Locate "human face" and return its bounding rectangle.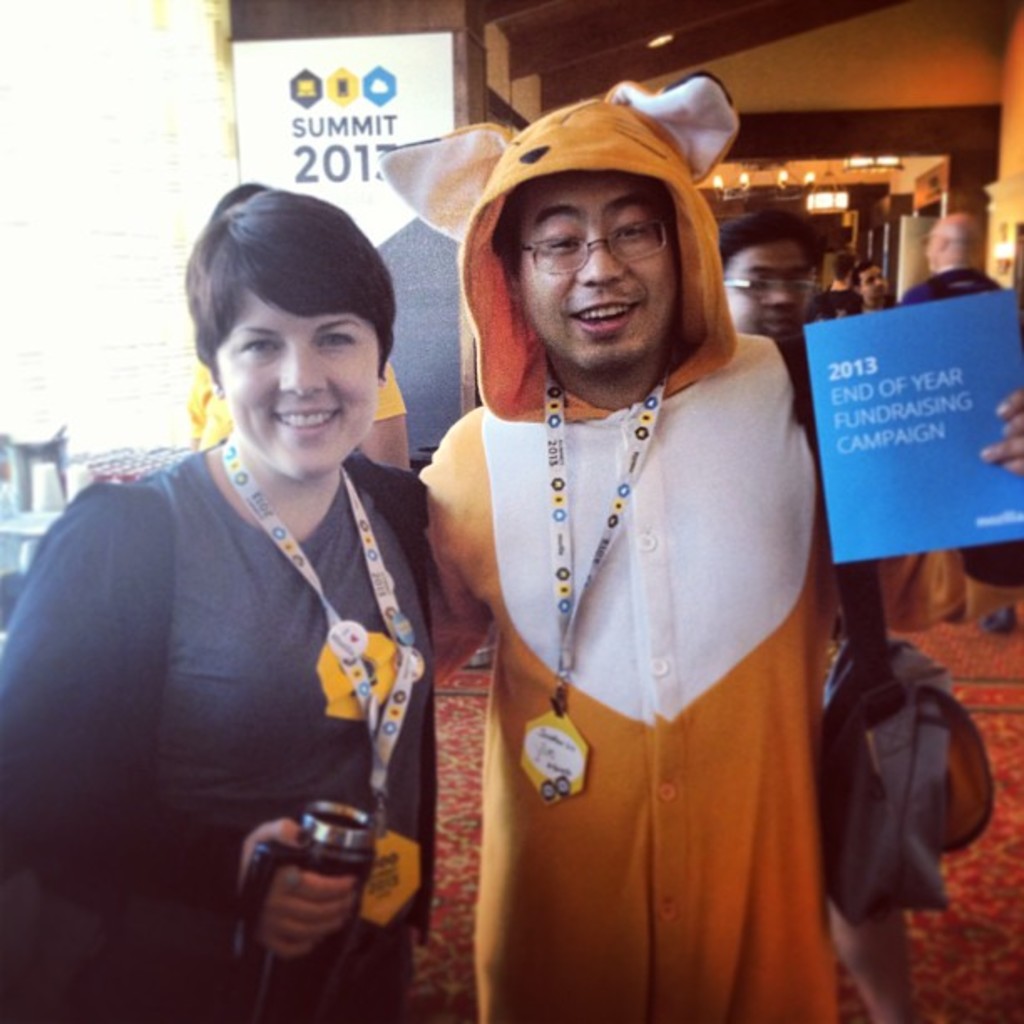
[857,264,885,301].
